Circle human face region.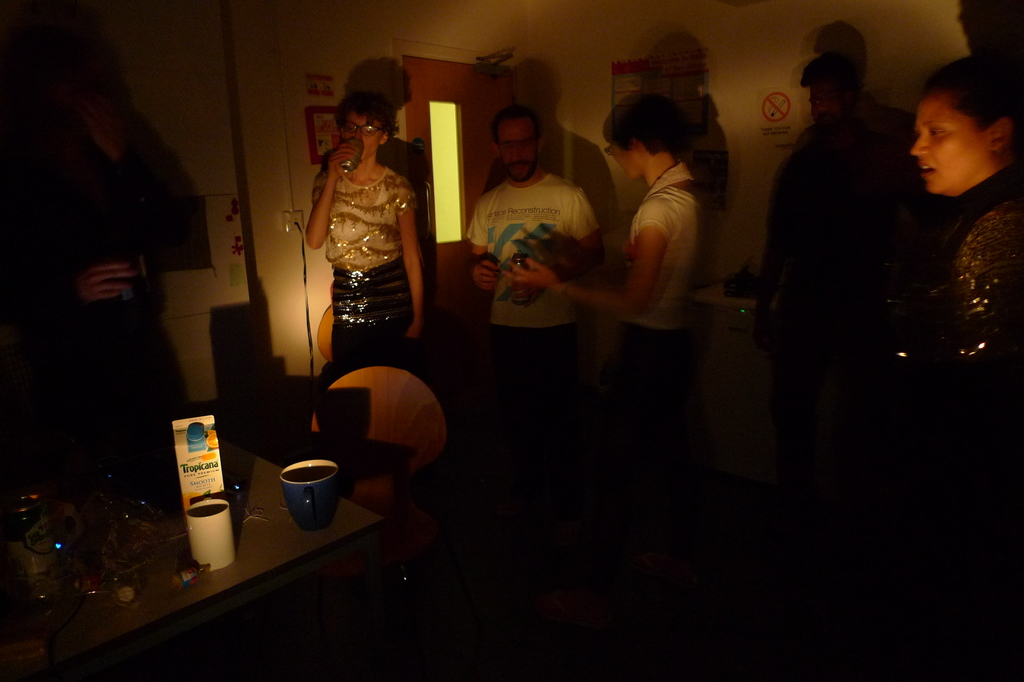
Region: (602, 143, 638, 178).
